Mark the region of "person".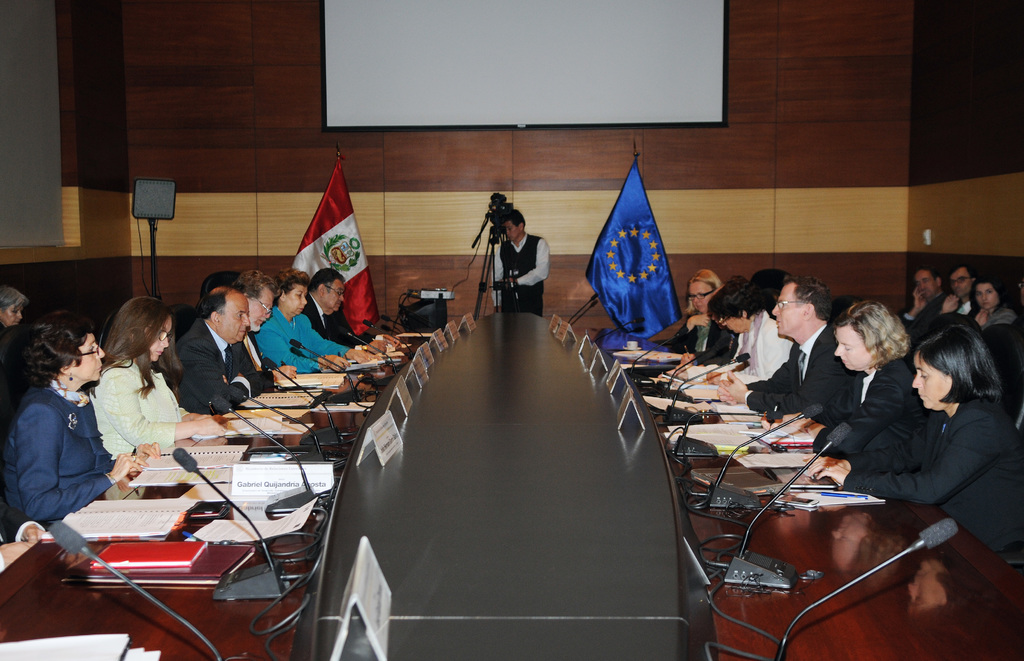
Region: (x1=0, y1=280, x2=33, y2=341).
